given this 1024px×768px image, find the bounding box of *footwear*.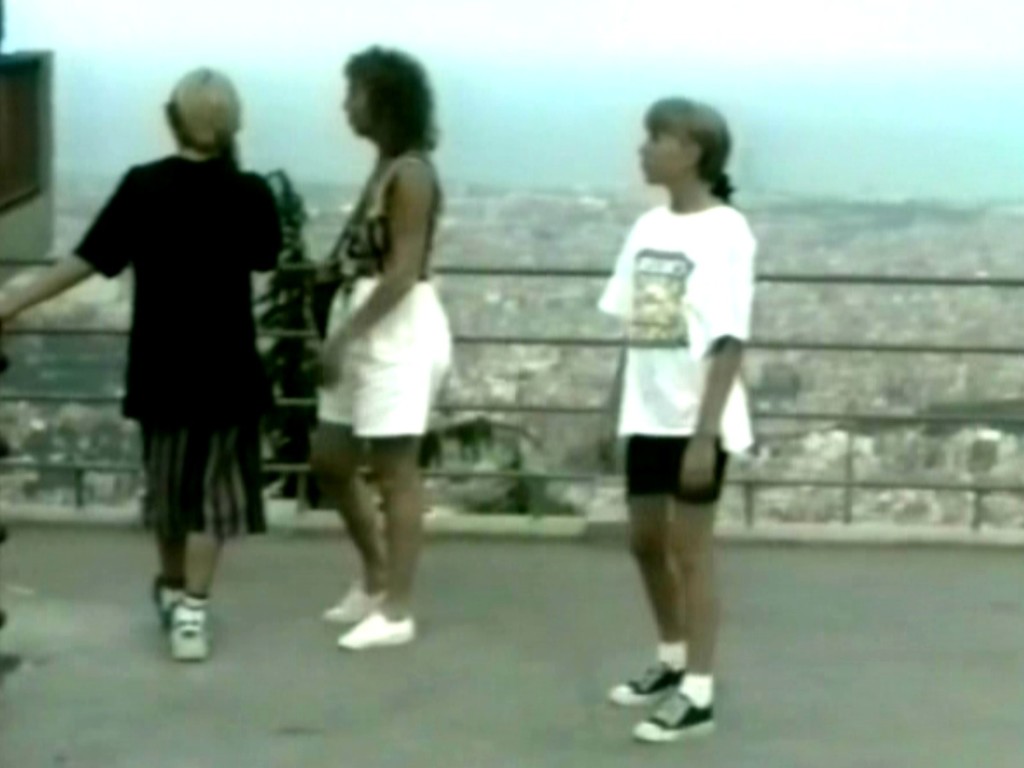
345,604,419,650.
